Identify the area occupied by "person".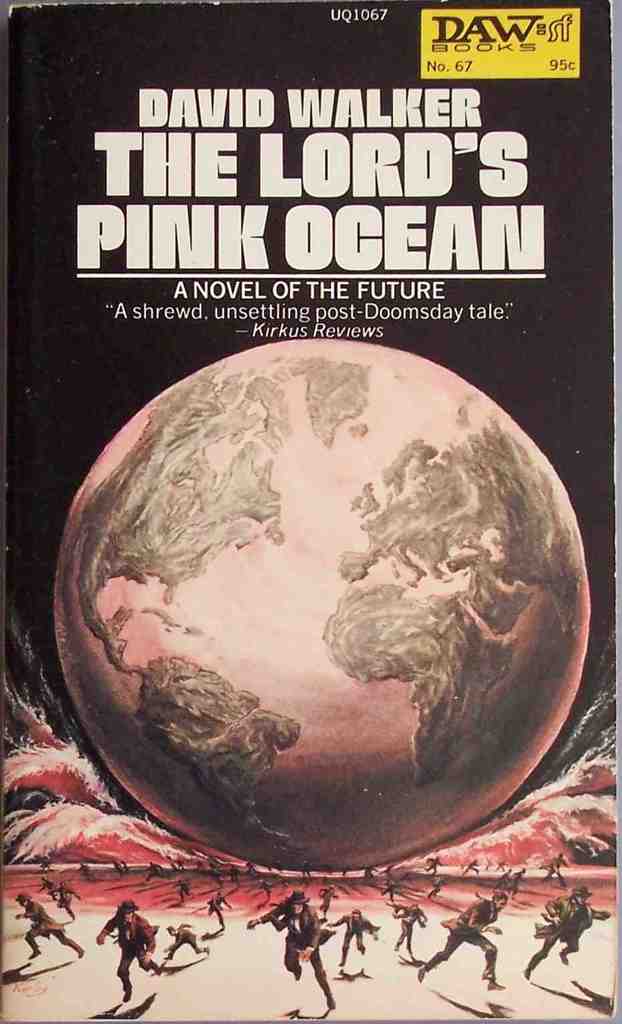
Area: bbox(298, 862, 310, 876).
